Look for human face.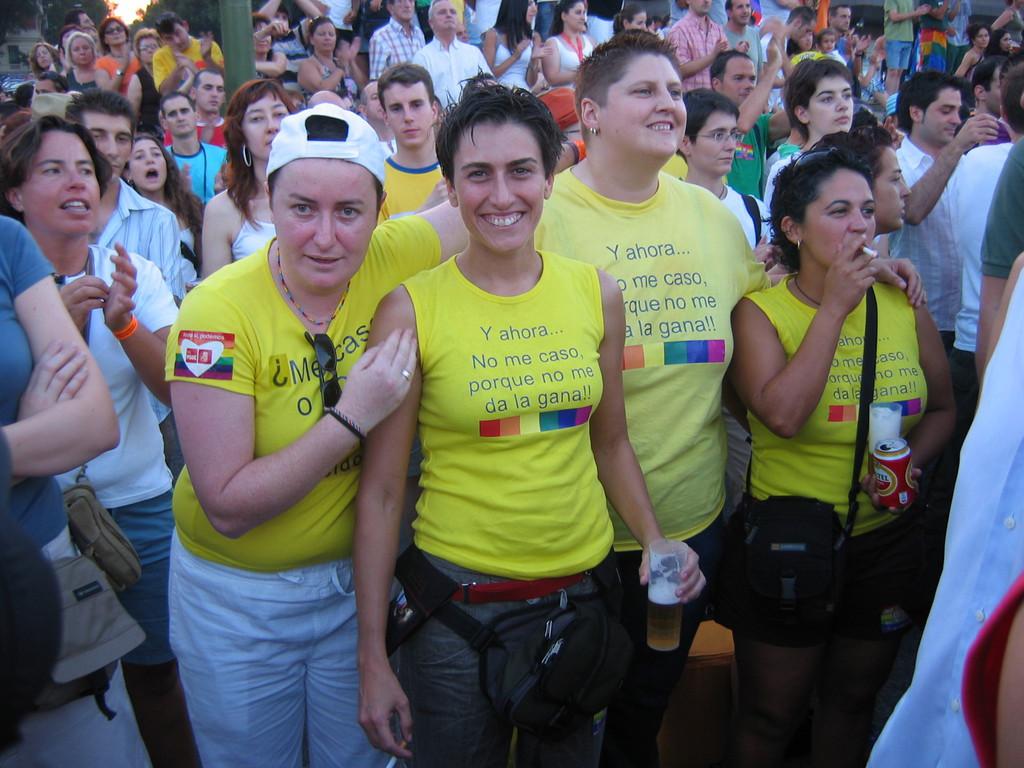
Found: [257,20,277,53].
